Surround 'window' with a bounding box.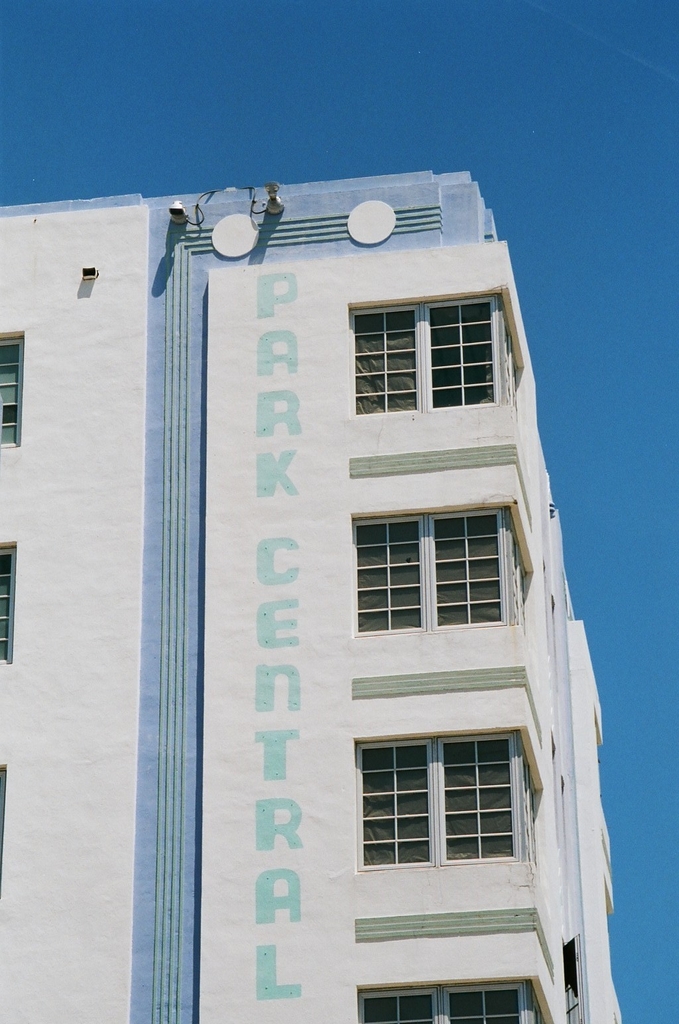
[x1=351, y1=730, x2=538, y2=881].
